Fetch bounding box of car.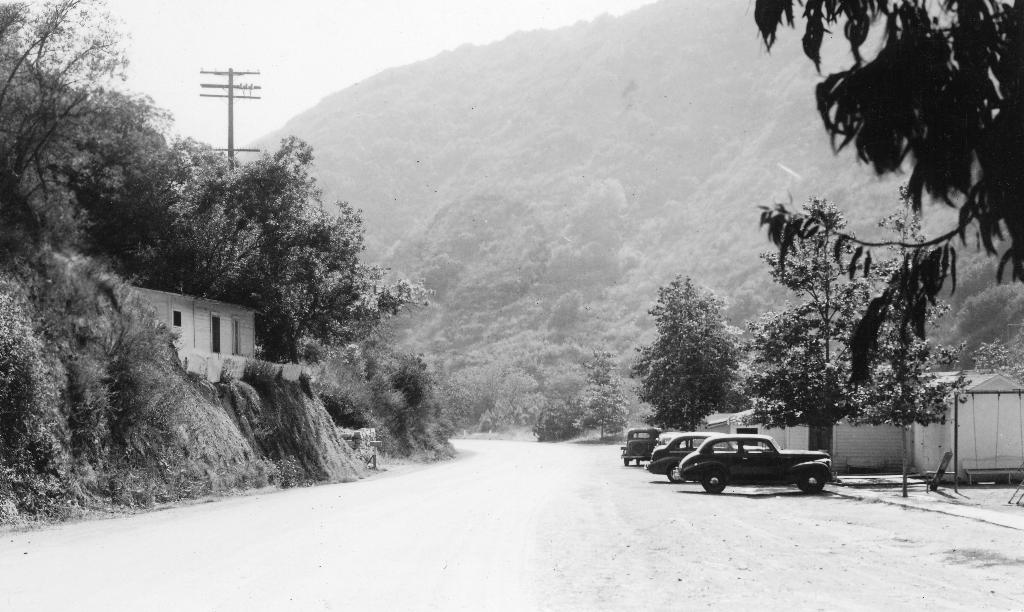
Bbox: select_region(617, 426, 663, 467).
